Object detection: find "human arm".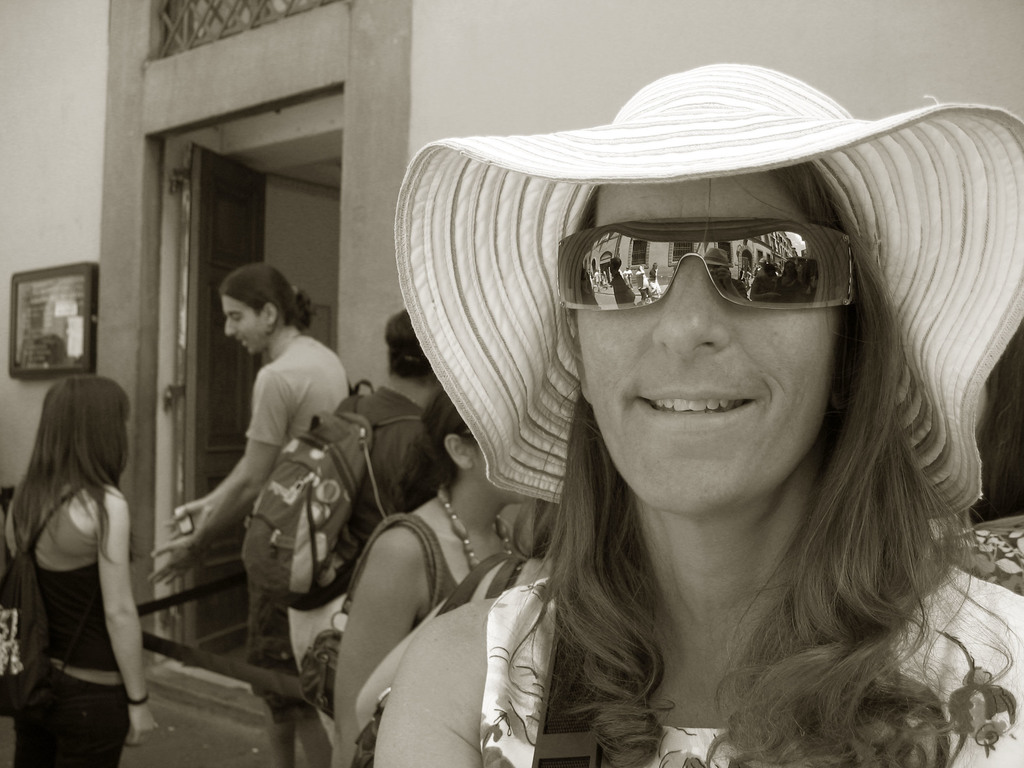
[left=333, top=506, right=435, bottom=742].
